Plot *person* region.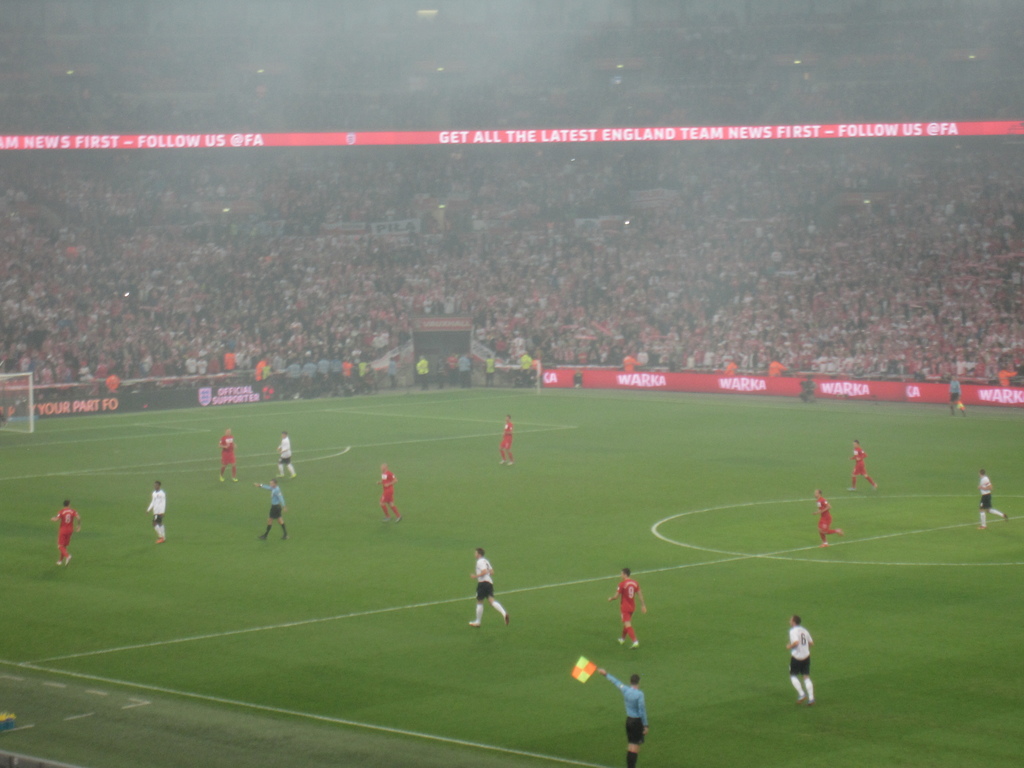
Plotted at [left=813, top=488, right=845, bottom=548].
